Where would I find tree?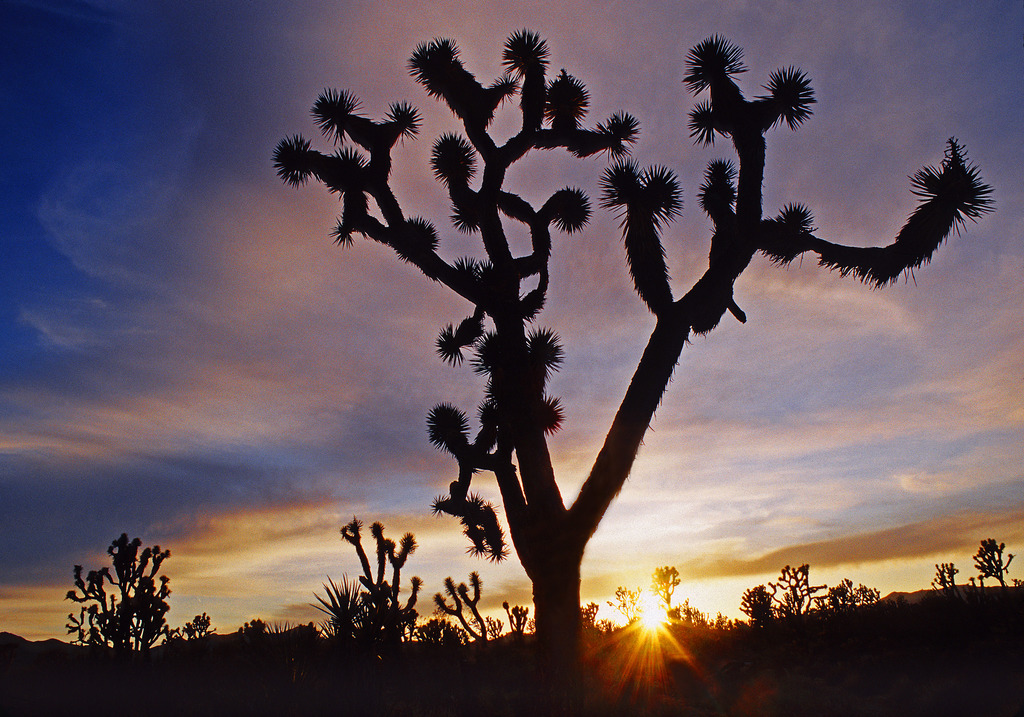
At box(161, 606, 218, 645).
